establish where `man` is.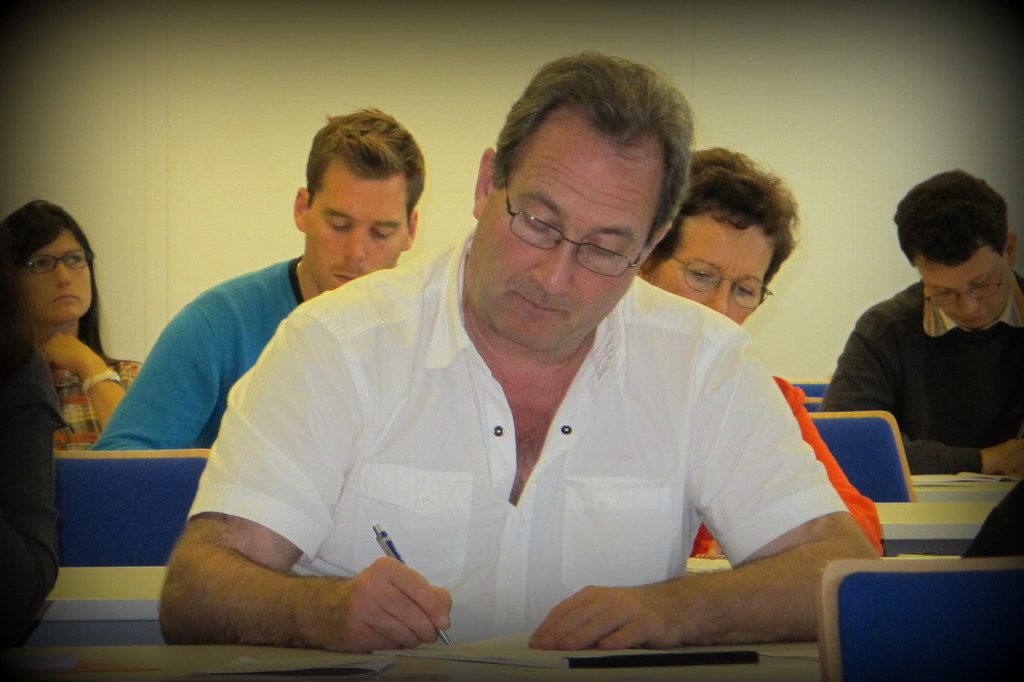
Established at [left=90, top=98, right=419, bottom=450].
